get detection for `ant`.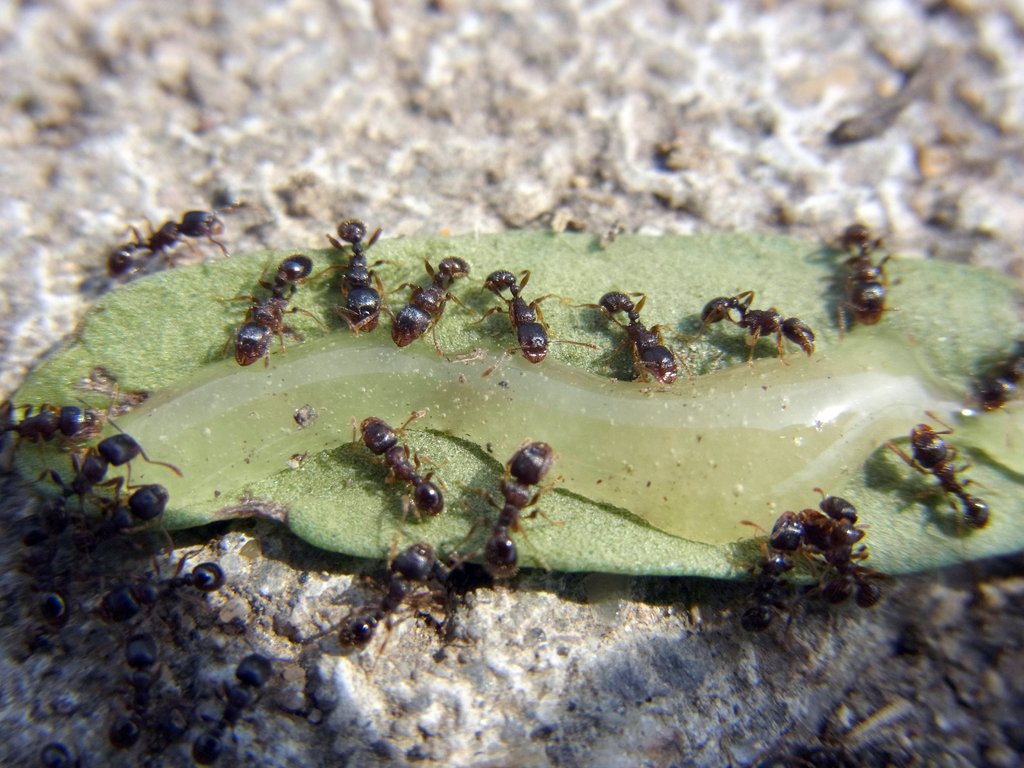
Detection: bbox=[383, 247, 480, 358].
